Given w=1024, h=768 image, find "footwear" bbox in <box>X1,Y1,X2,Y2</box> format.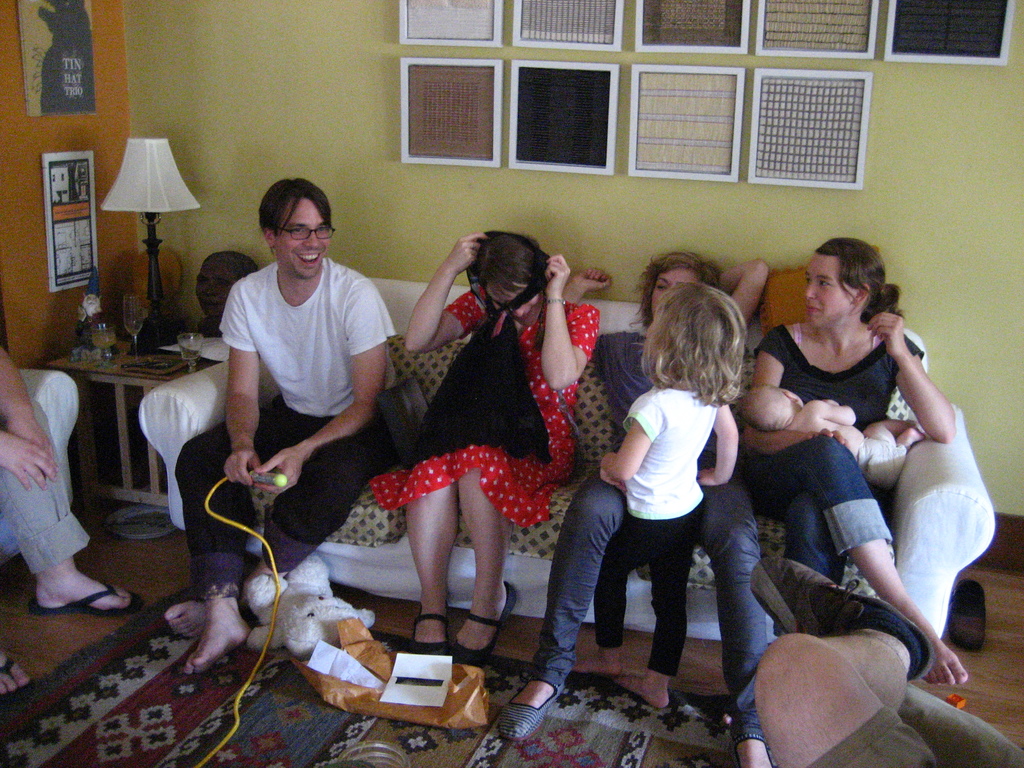
<box>0,655,33,703</box>.
